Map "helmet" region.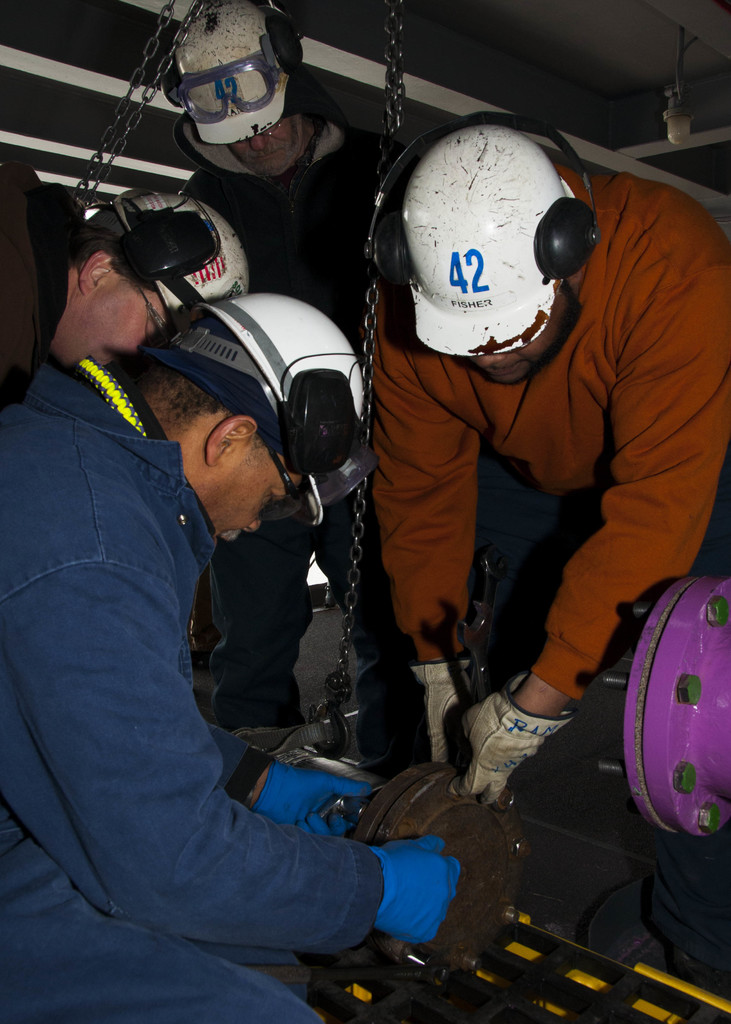
Mapped to bbox=[140, 288, 385, 533].
